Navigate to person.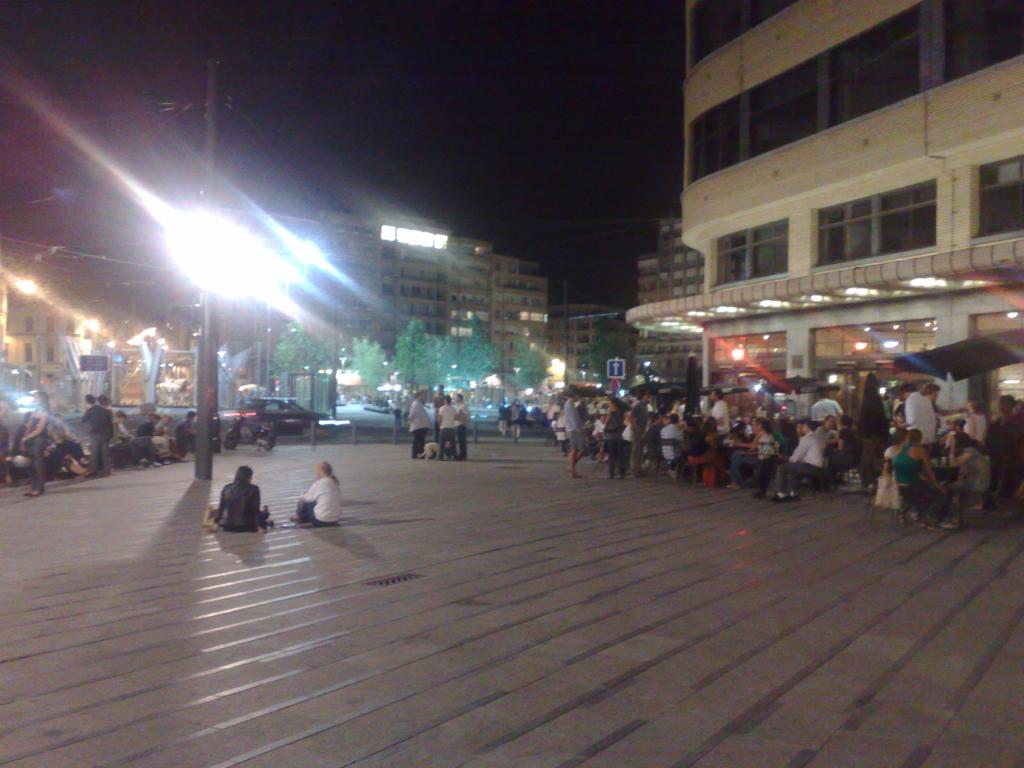
Navigation target: select_region(461, 392, 477, 458).
